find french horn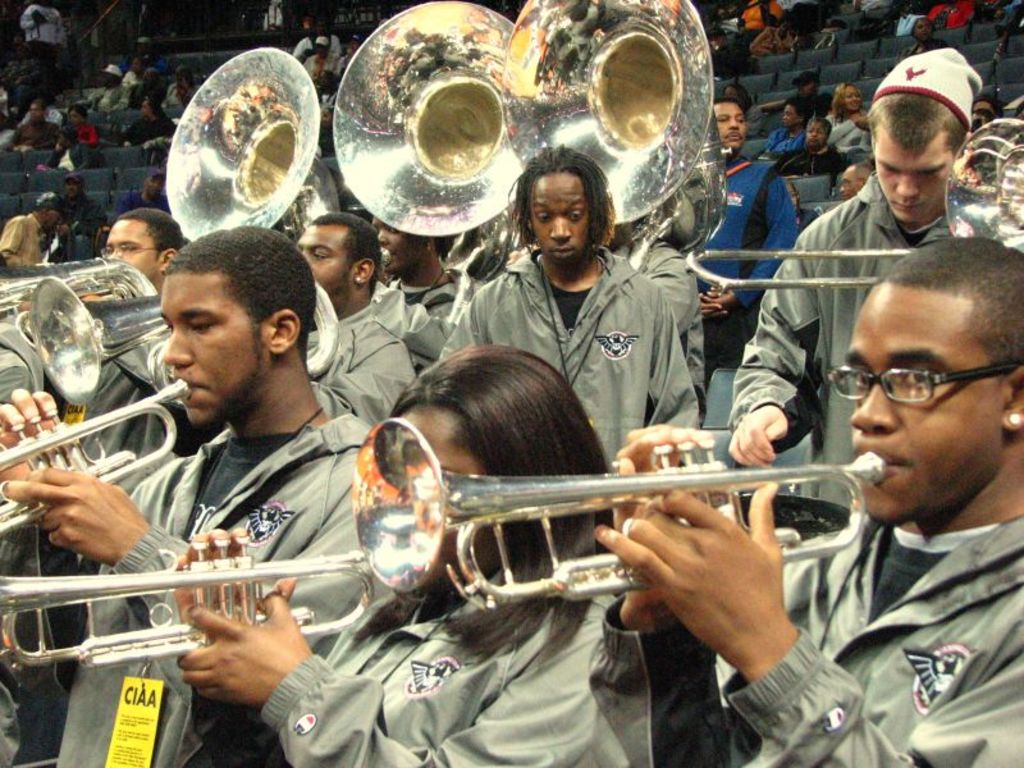
<bbox>317, 0, 532, 317</bbox>
